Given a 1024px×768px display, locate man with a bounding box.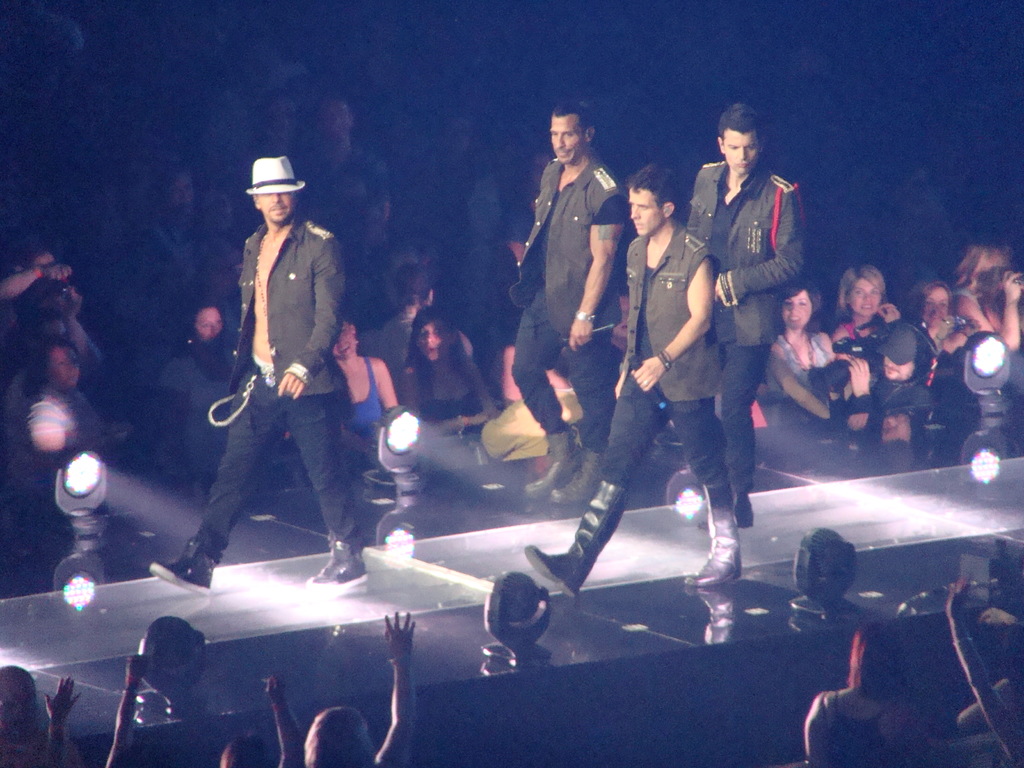
Located: (501, 102, 623, 500).
